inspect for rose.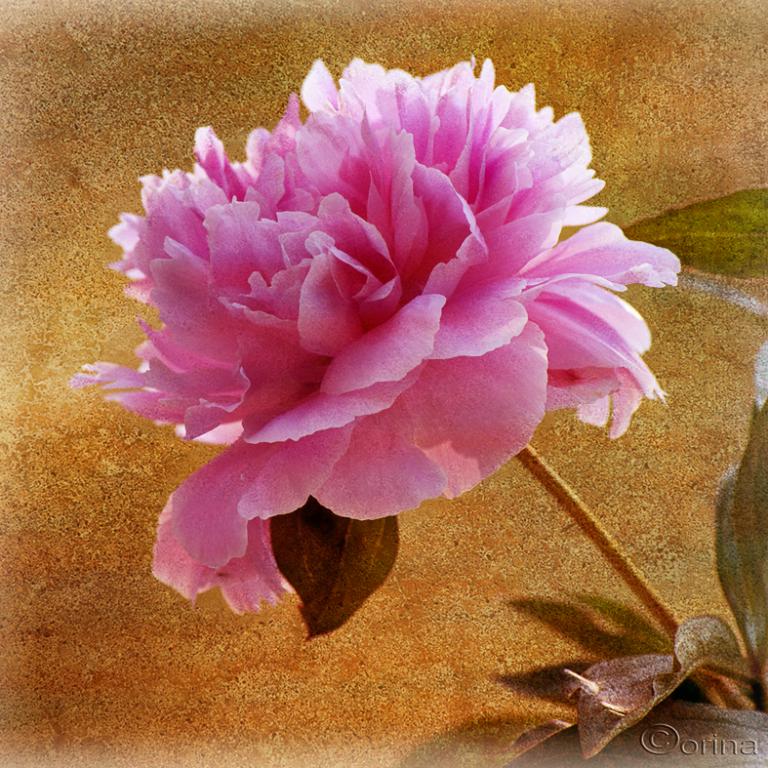
Inspection: [x1=70, y1=53, x2=686, y2=617].
